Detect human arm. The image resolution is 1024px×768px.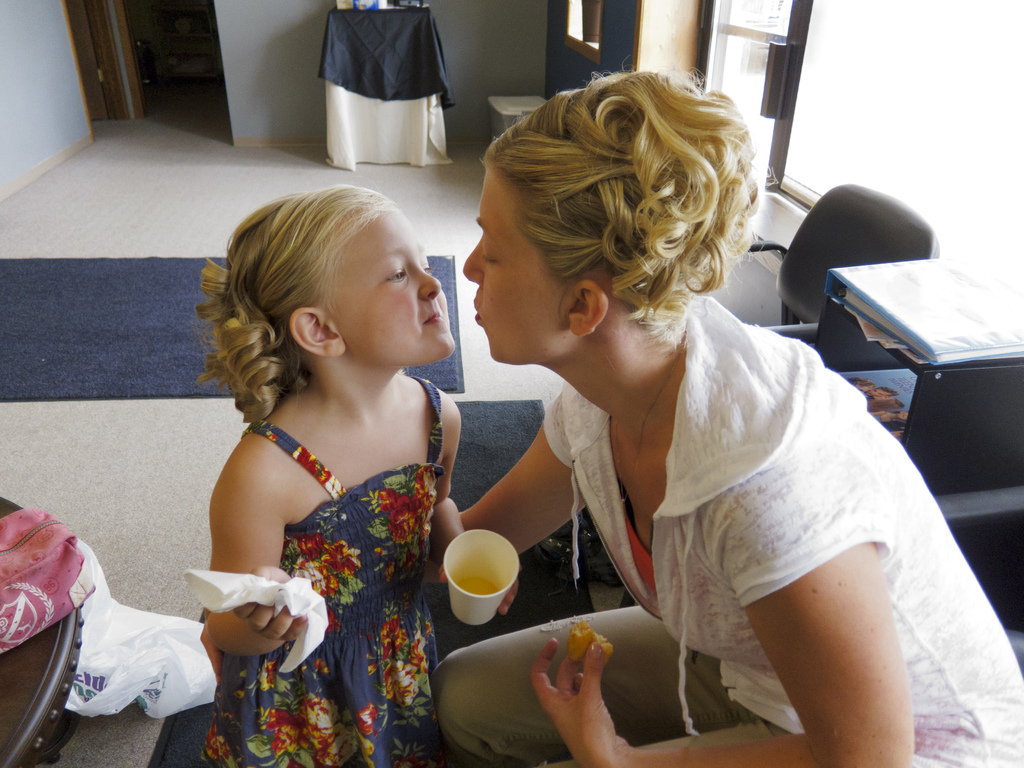
203,458,305,653.
